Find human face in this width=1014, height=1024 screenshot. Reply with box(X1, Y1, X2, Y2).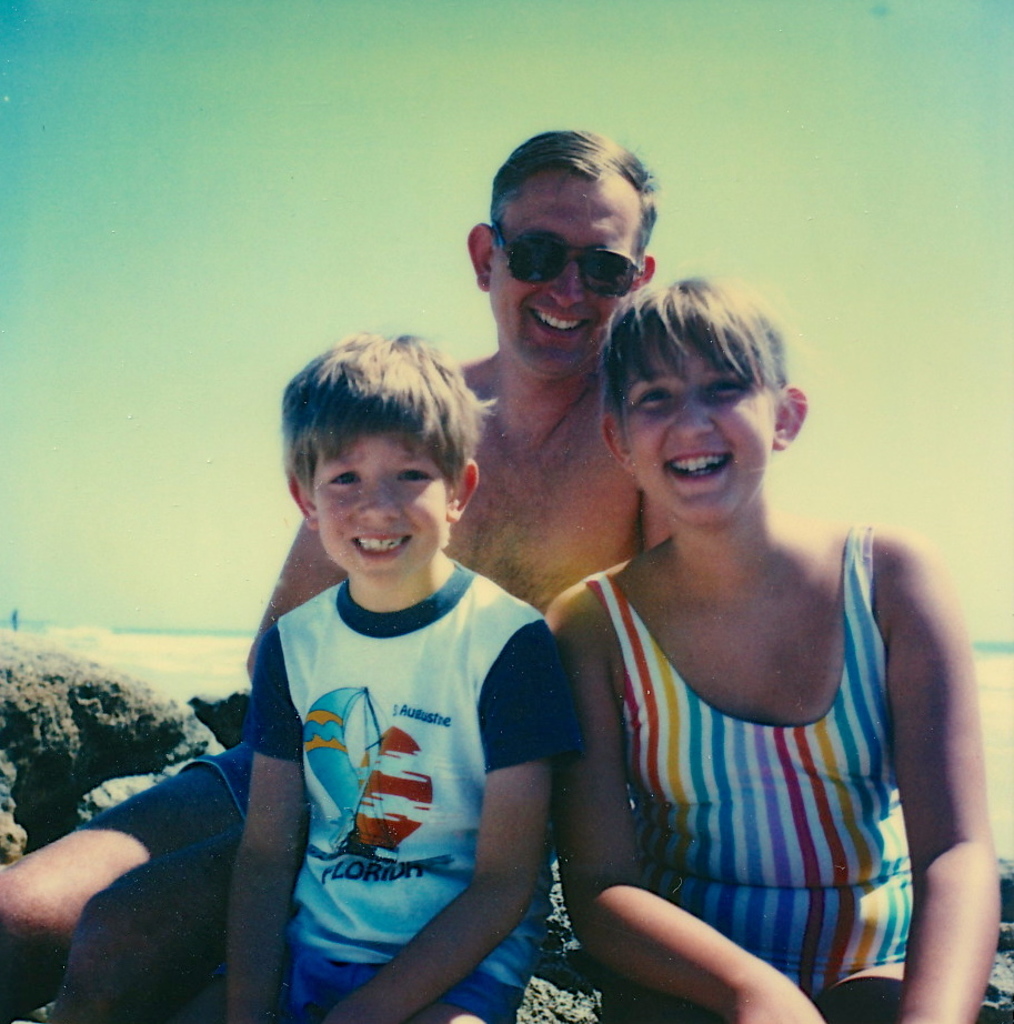
box(634, 340, 766, 520).
